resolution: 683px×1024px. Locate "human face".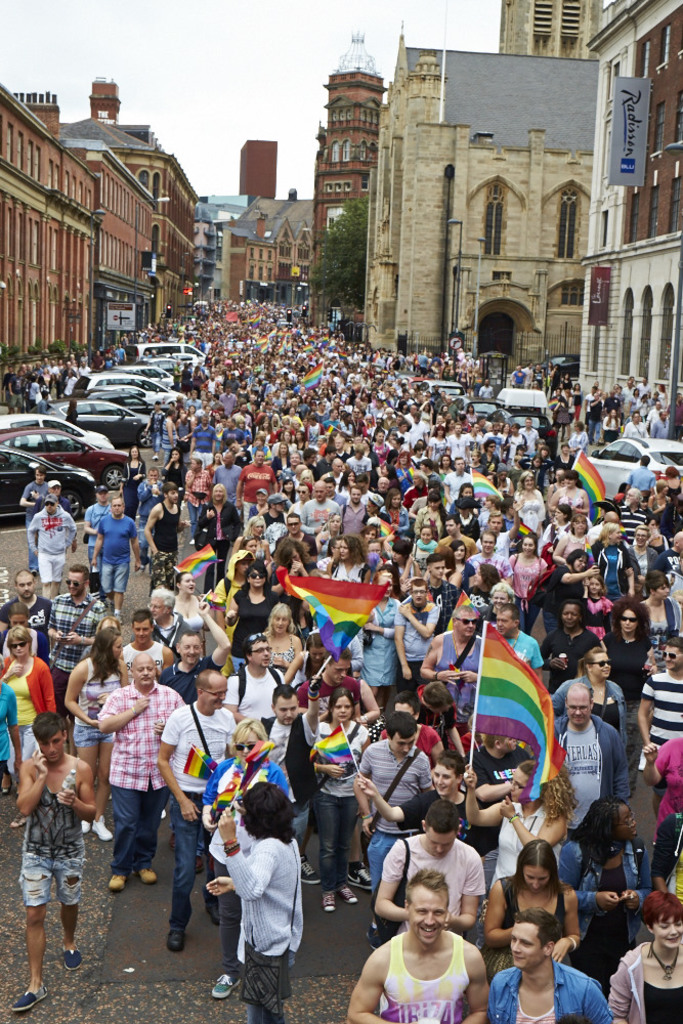
BBox(273, 616, 291, 633).
